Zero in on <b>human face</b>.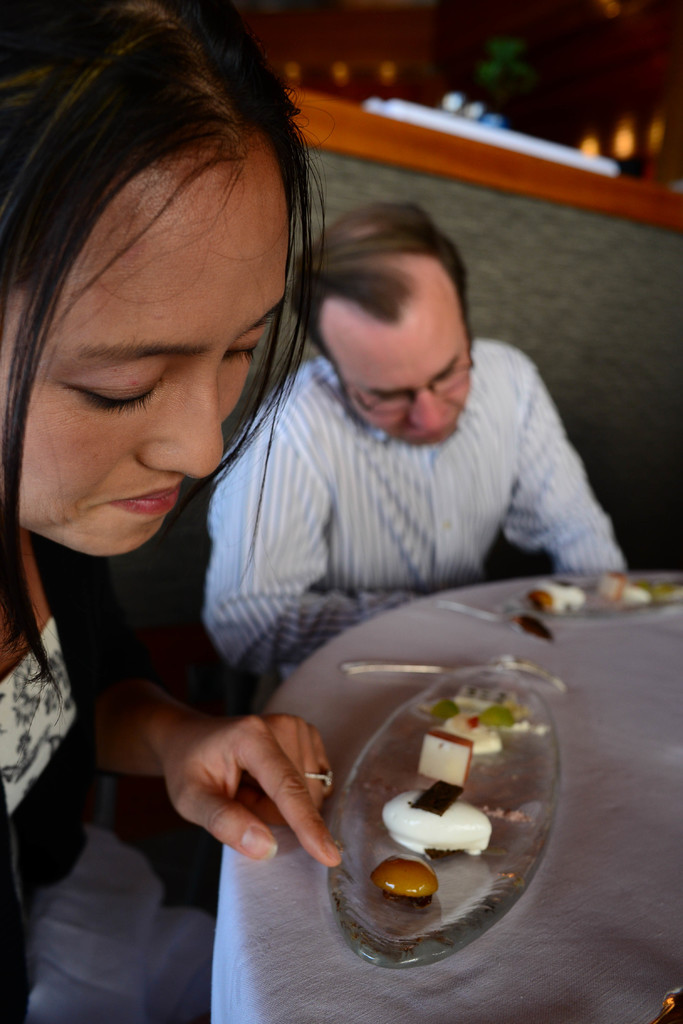
Zeroed in: (0,142,286,552).
